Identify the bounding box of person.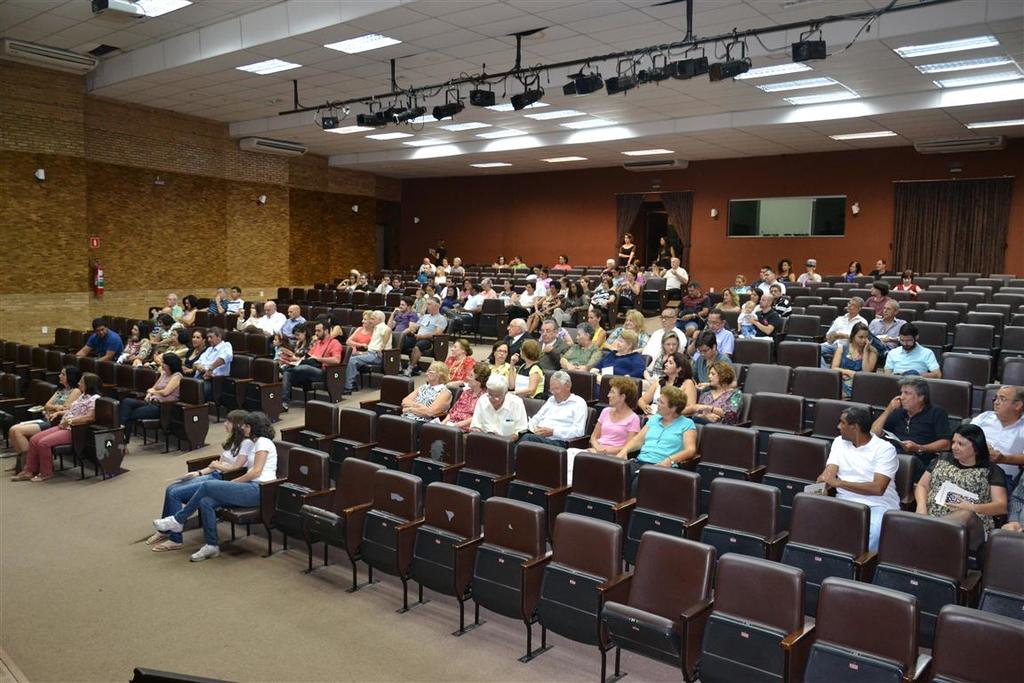
rect(798, 257, 822, 287).
